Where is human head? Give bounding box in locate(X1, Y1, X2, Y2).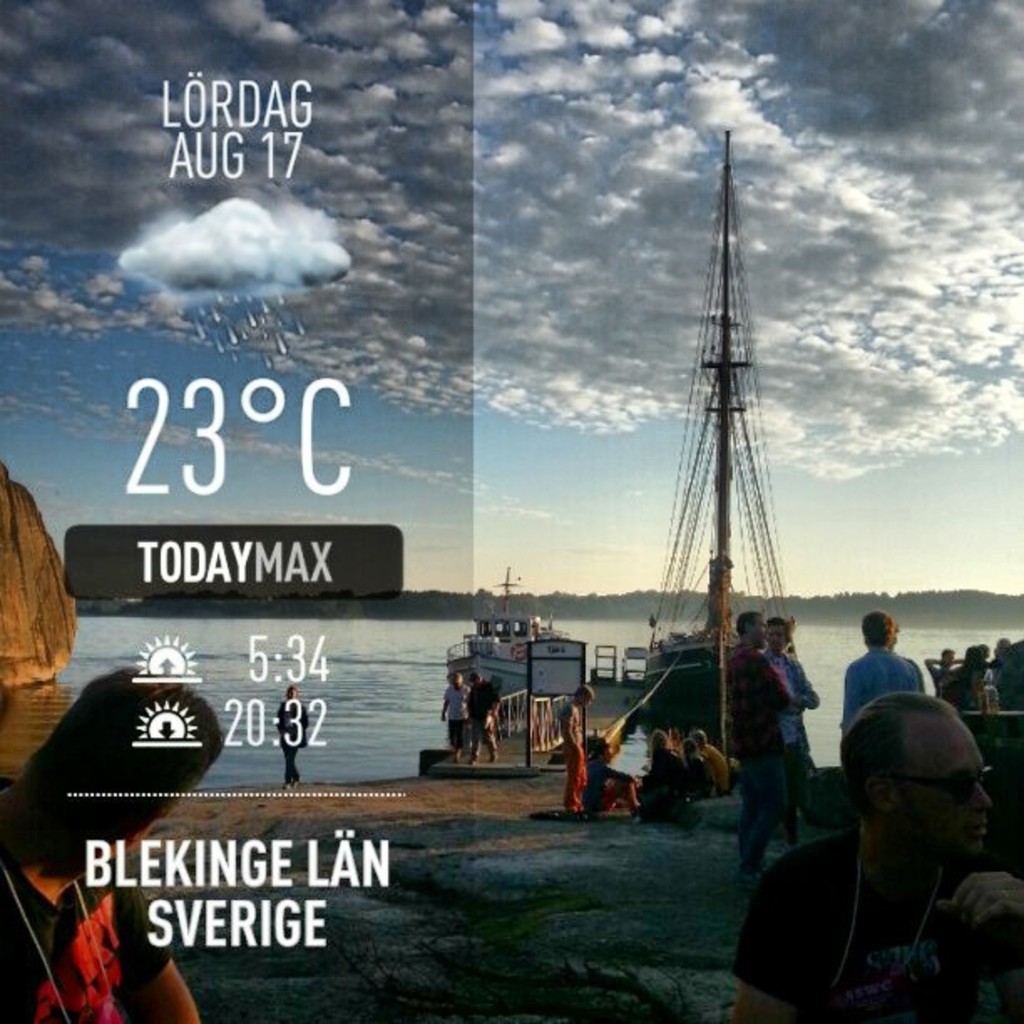
locate(768, 612, 790, 656).
